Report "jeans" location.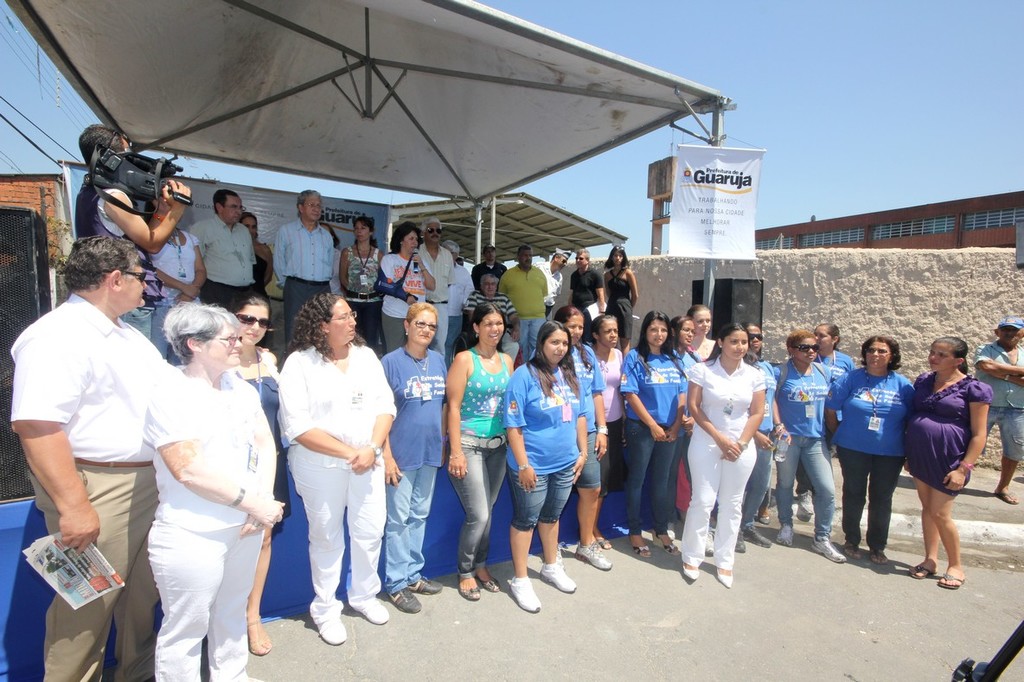
Report: 445,452,503,581.
